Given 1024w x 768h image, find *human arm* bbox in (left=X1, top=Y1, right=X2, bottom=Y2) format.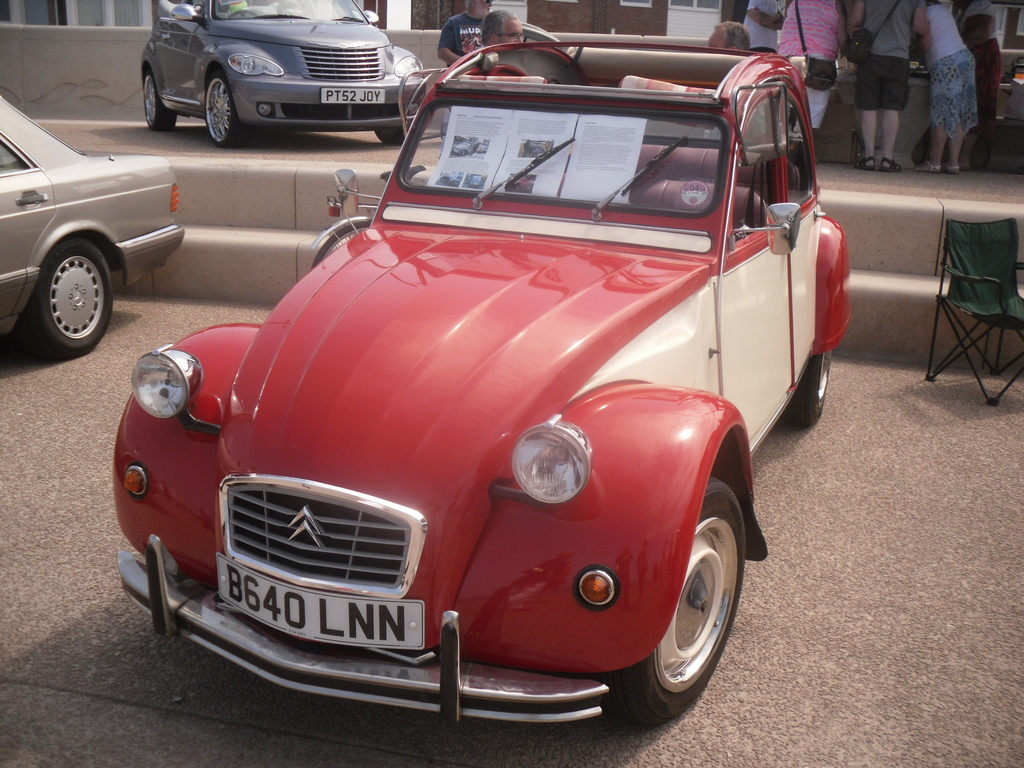
(left=909, top=0, right=927, bottom=38).
